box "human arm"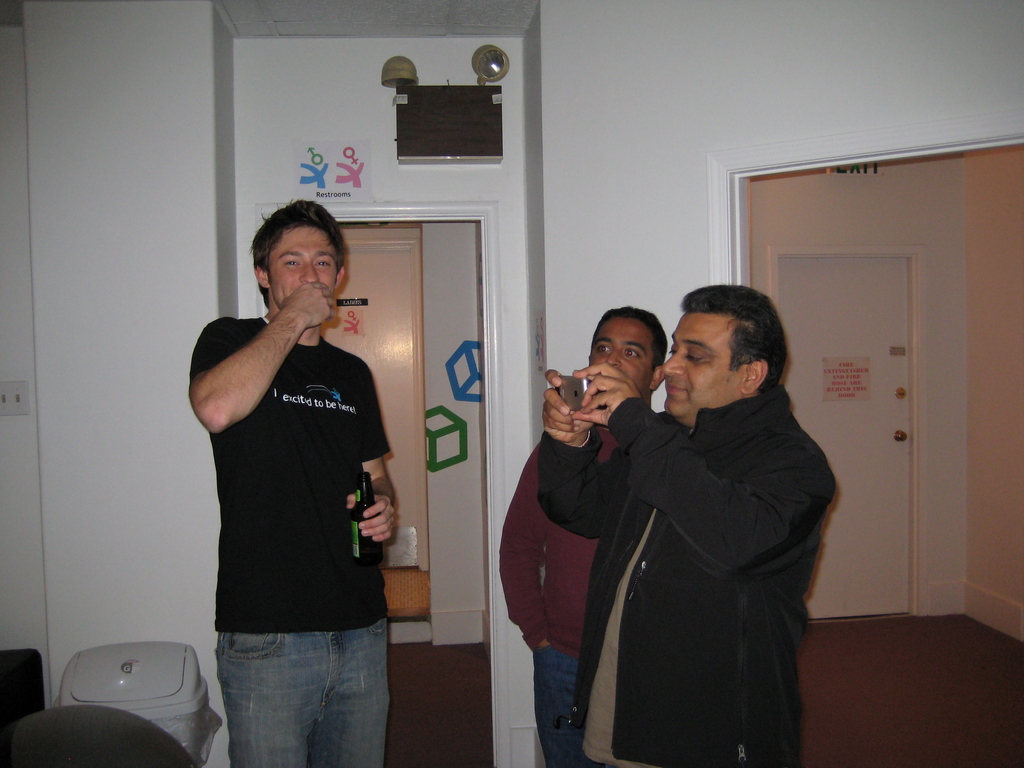
l=179, t=284, r=315, b=456
